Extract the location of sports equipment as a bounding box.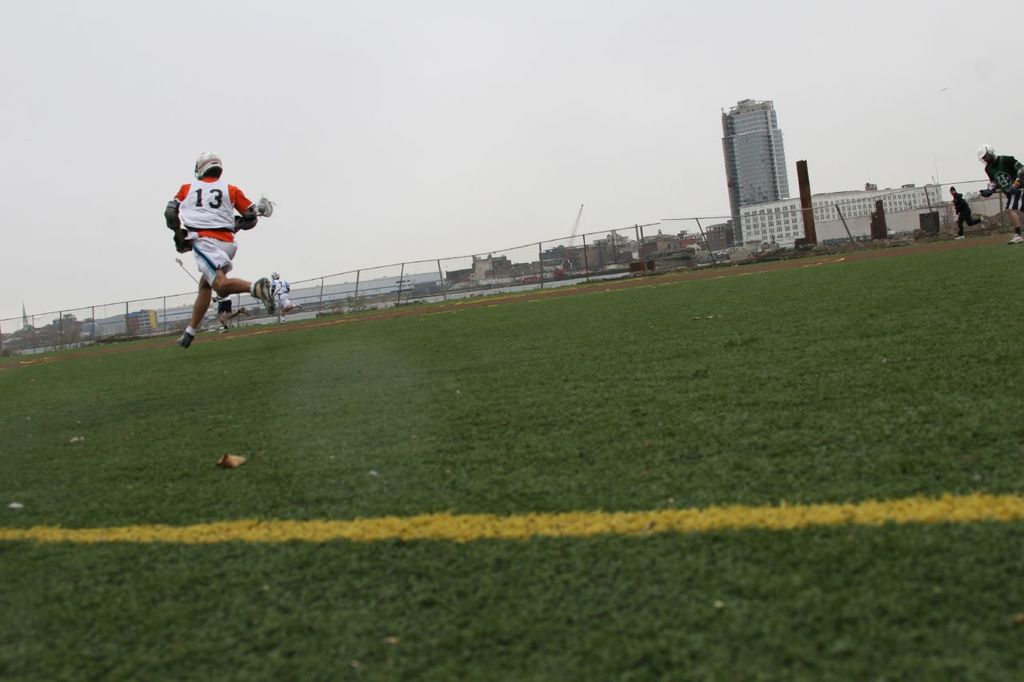
detection(247, 277, 274, 313).
